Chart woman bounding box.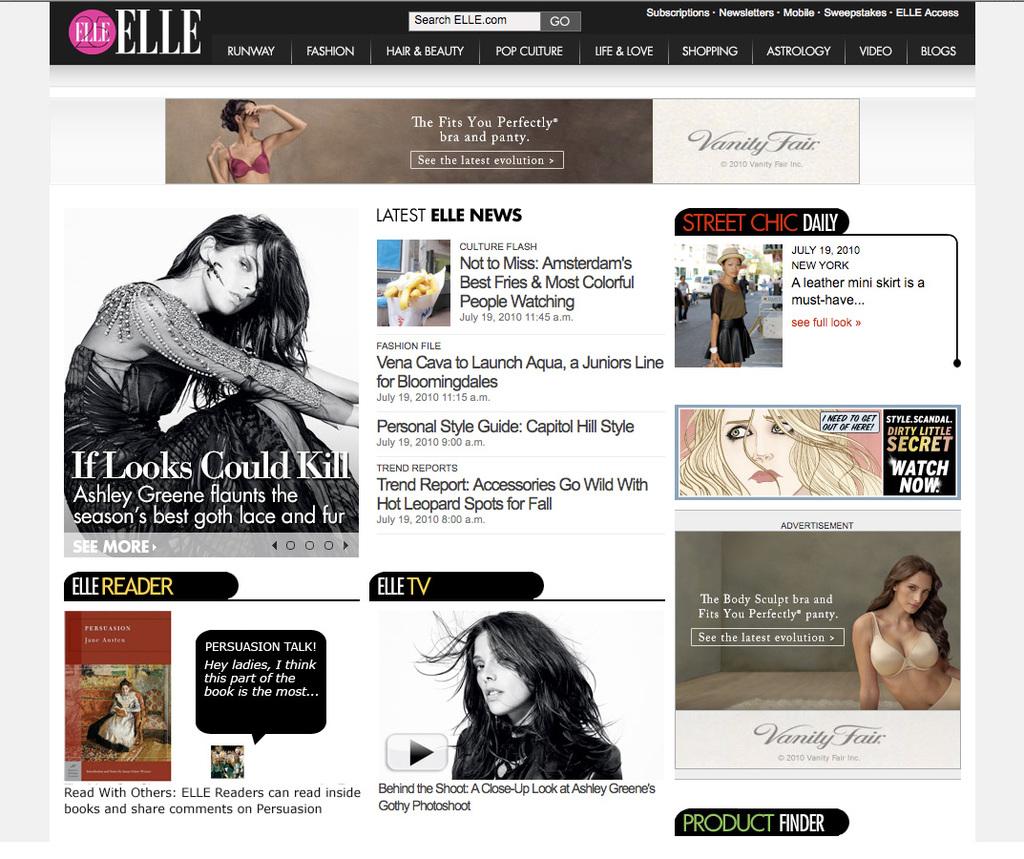
Charted: <box>833,555,948,720</box>.
